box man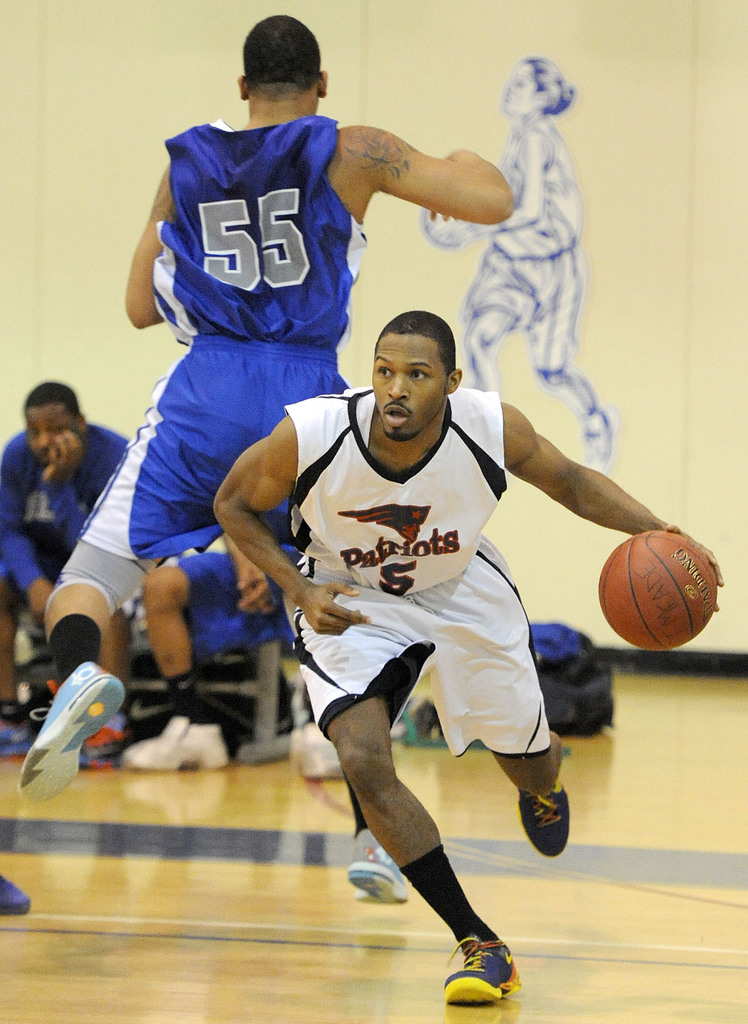
l=19, t=20, r=508, b=804
